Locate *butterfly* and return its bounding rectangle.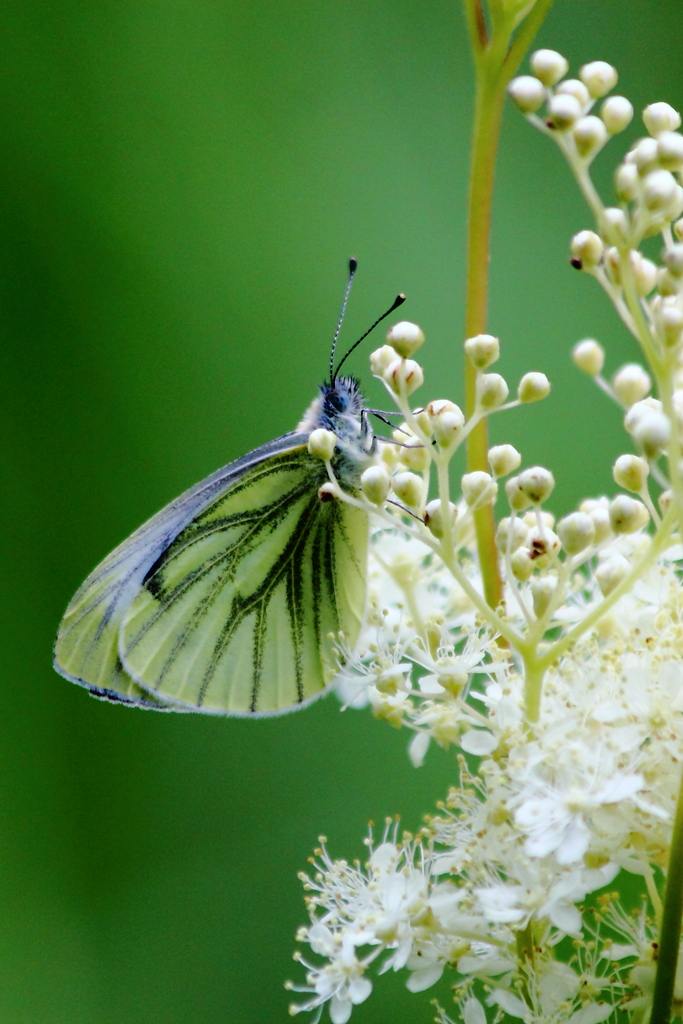
{"x1": 71, "y1": 252, "x2": 433, "y2": 768}.
